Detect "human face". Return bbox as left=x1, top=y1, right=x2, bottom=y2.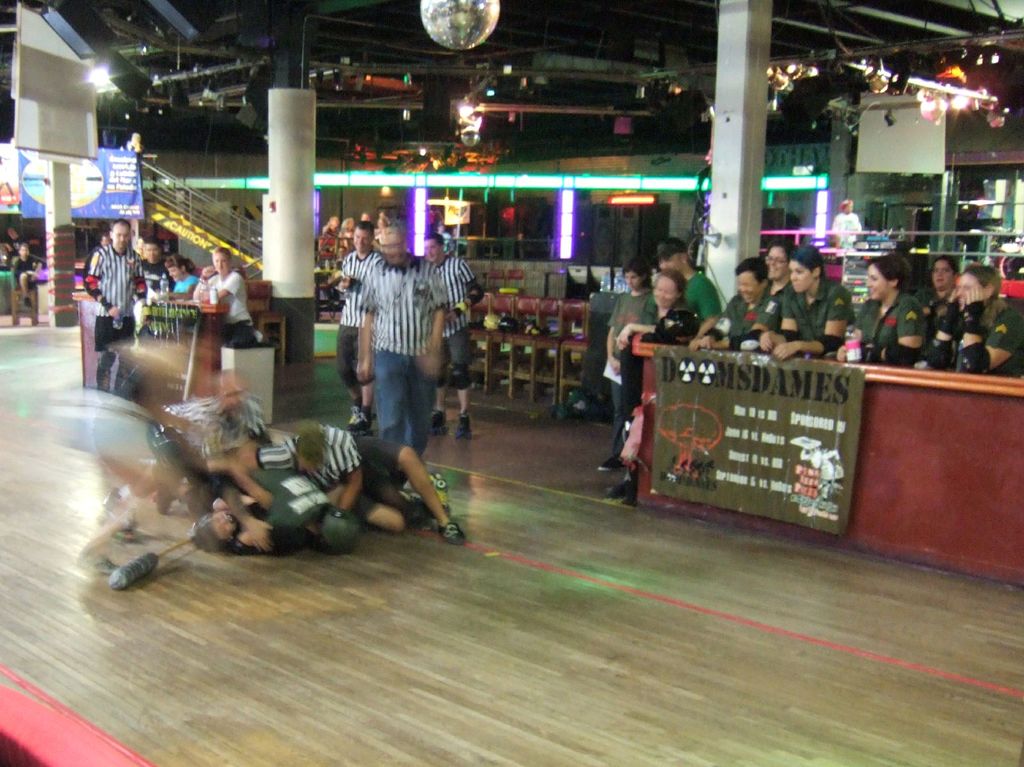
left=426, top=238, right=435, bottom=255.
